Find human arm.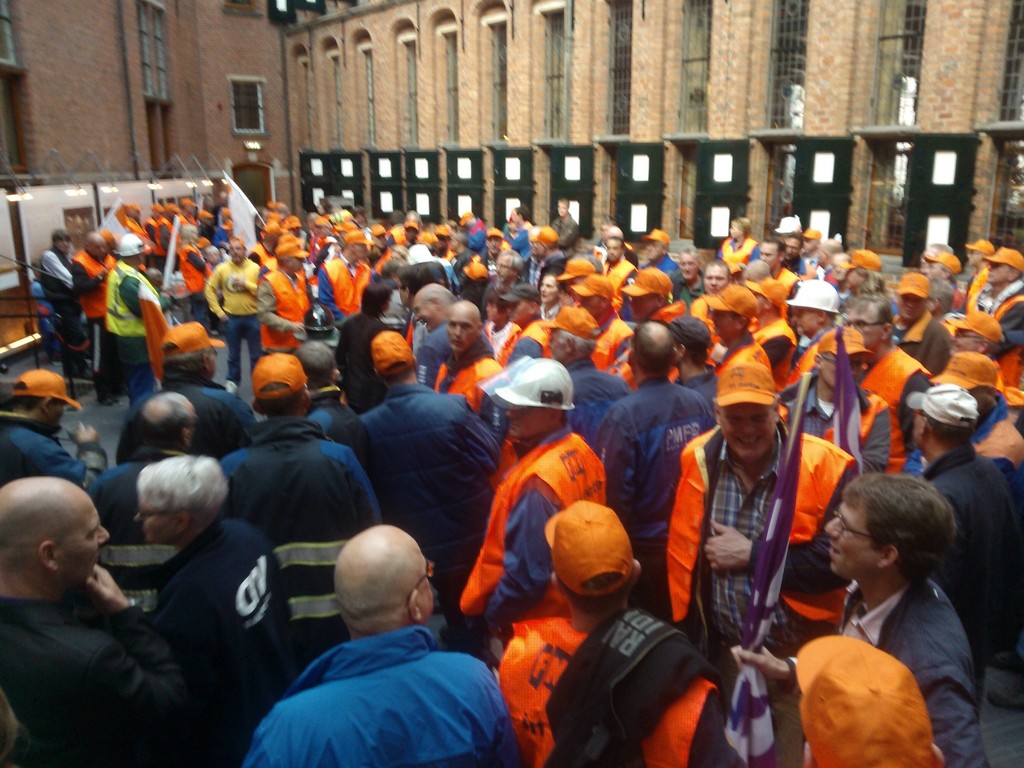
bbox=(229, 261, 260, 299).
